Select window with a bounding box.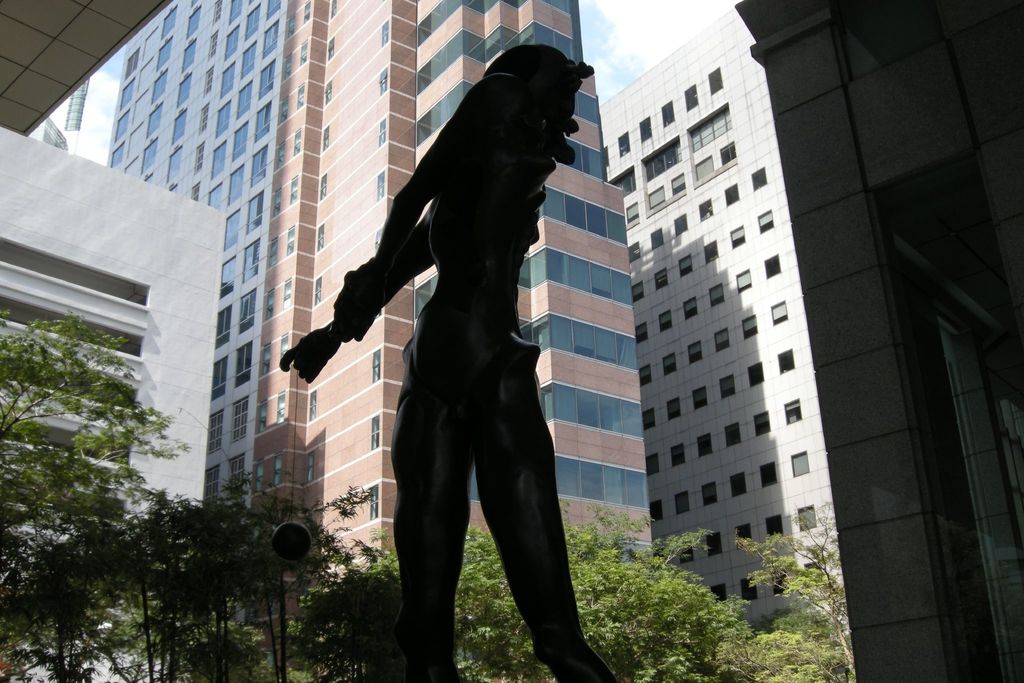
x1=731 y1=226 x2=746 y2=251.
